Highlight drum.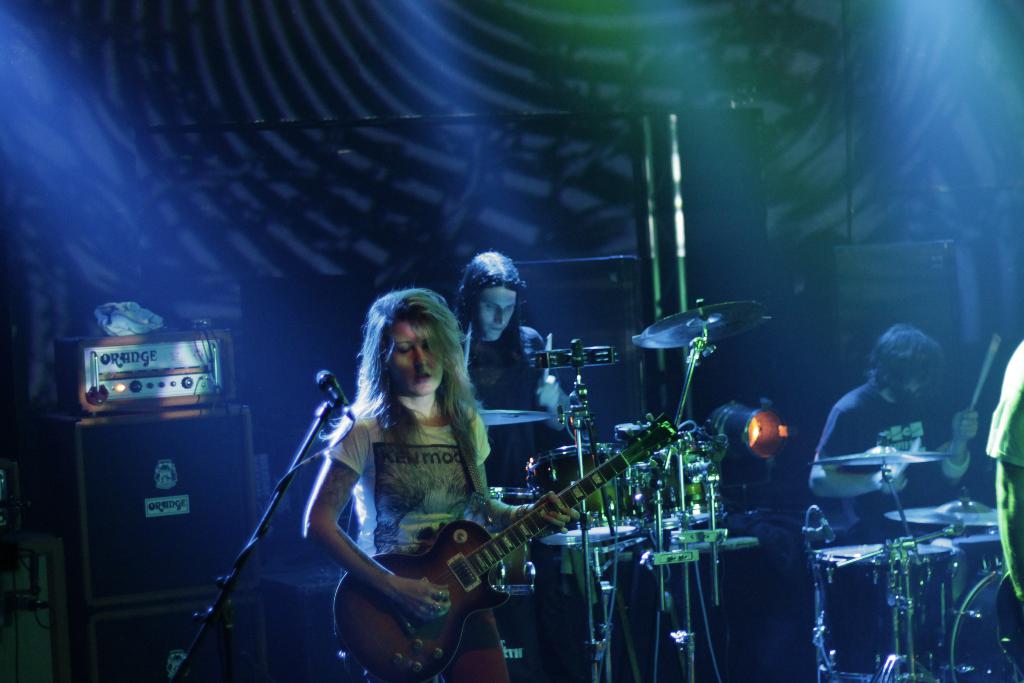
Highlighted region: l=937, t=565, r=1009, b=682.
